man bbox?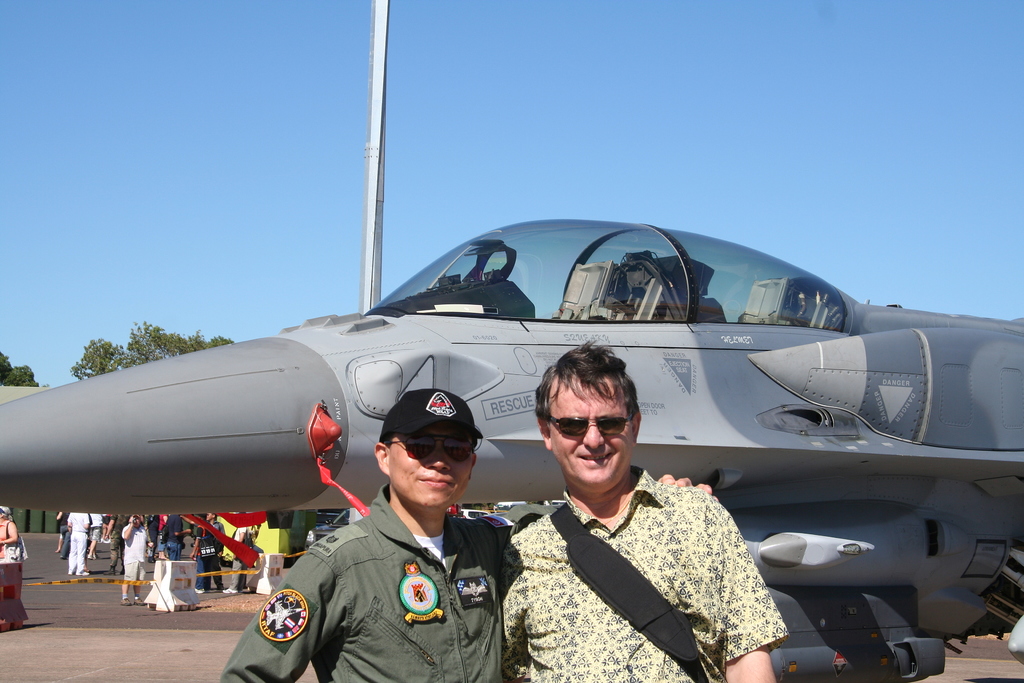
region(121, 520, 152, 603)
